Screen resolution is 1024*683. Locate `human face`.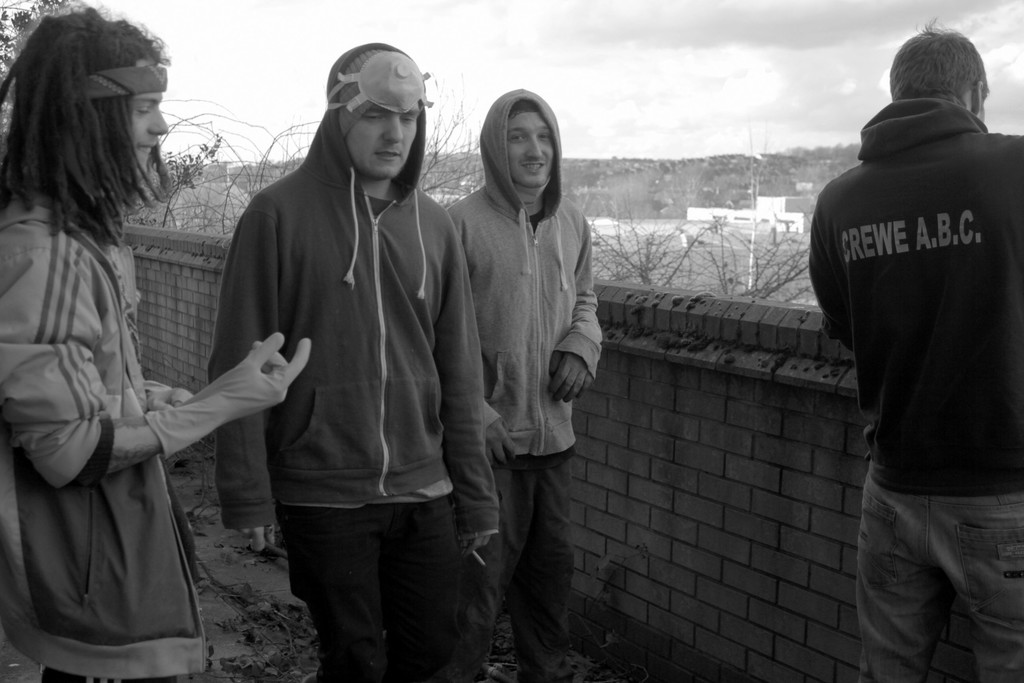
[127, 92, 171, 181].
